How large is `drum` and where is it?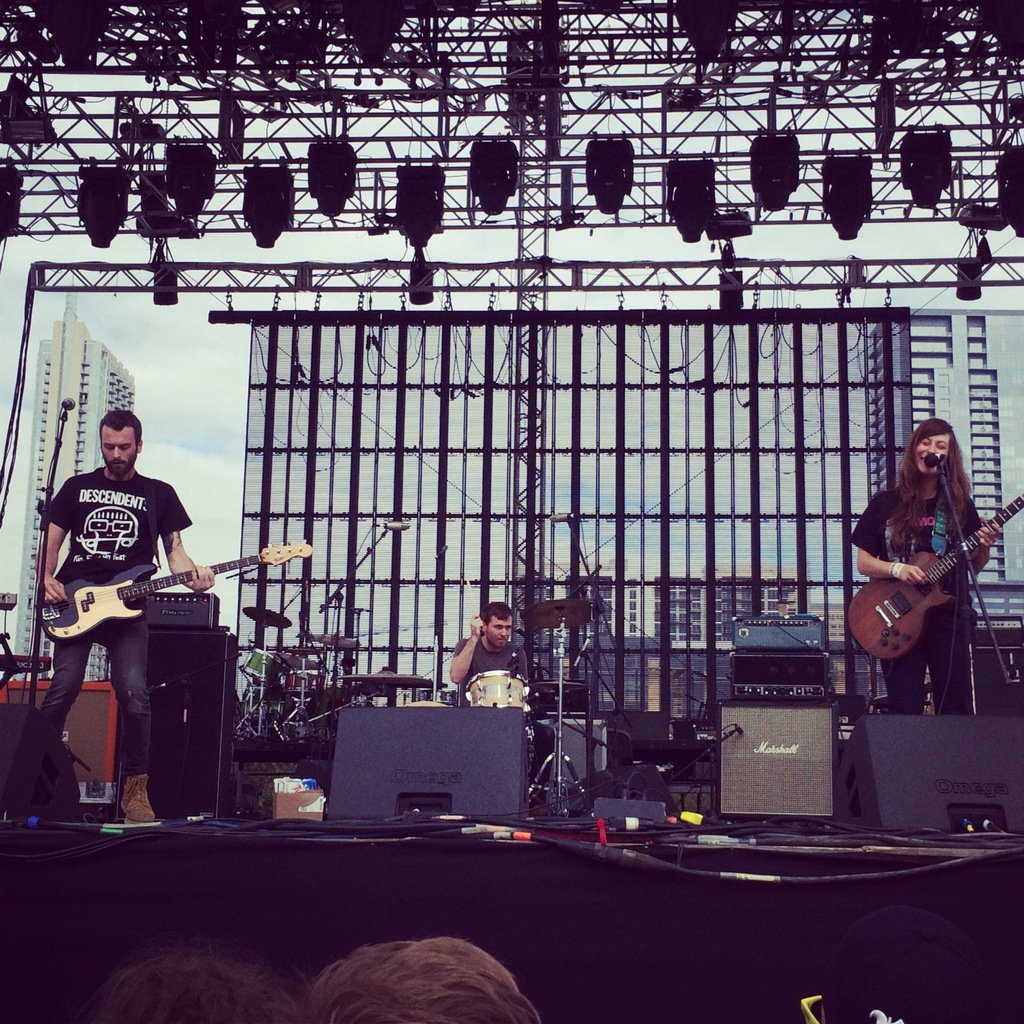
Bounding box: <bbox>531, 680, 588, 701</bbox>.
